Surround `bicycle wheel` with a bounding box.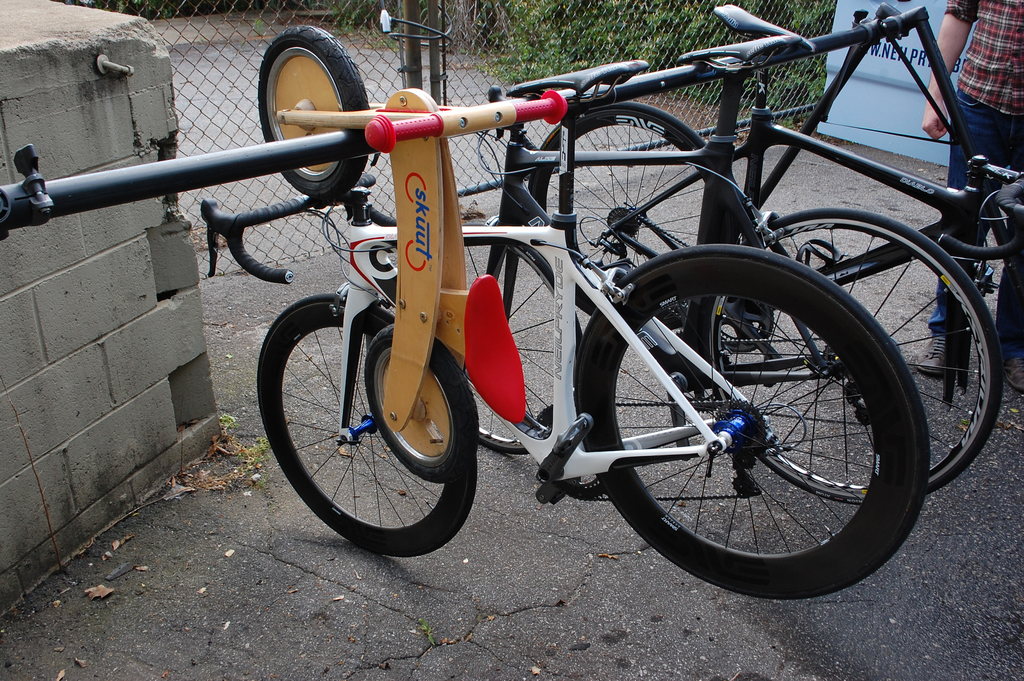
<bbox>532, 104, 709, 331</bbox>.
